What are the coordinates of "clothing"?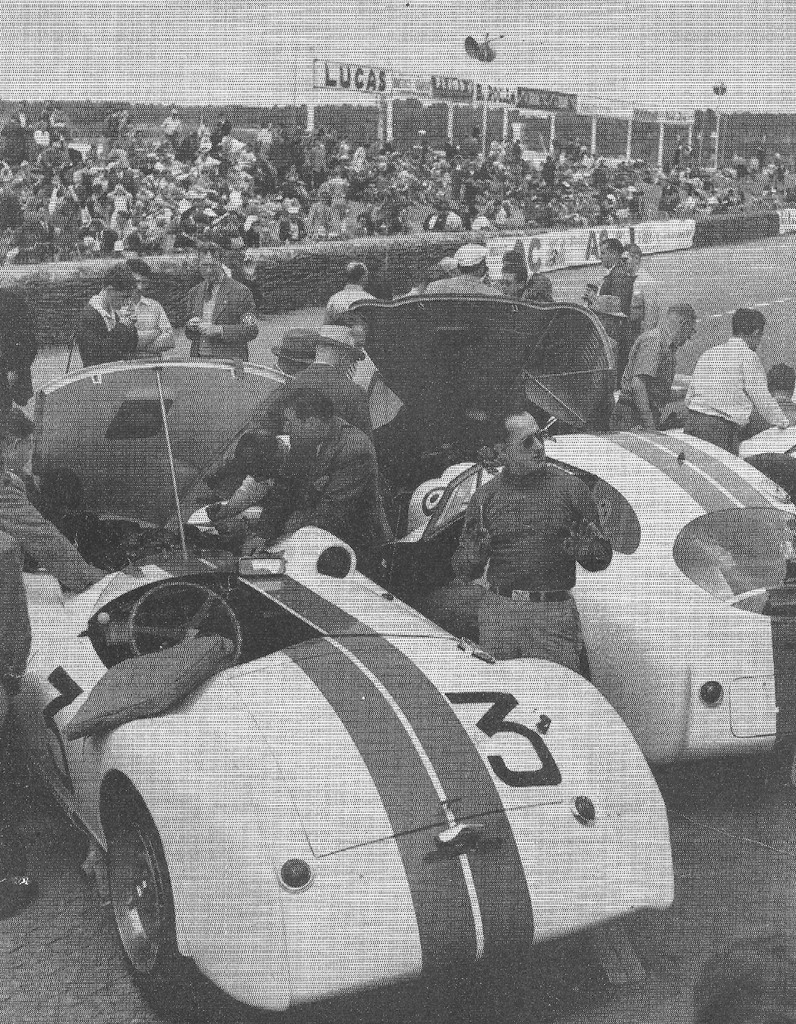
bbox=[426, 273, 500, 301].
